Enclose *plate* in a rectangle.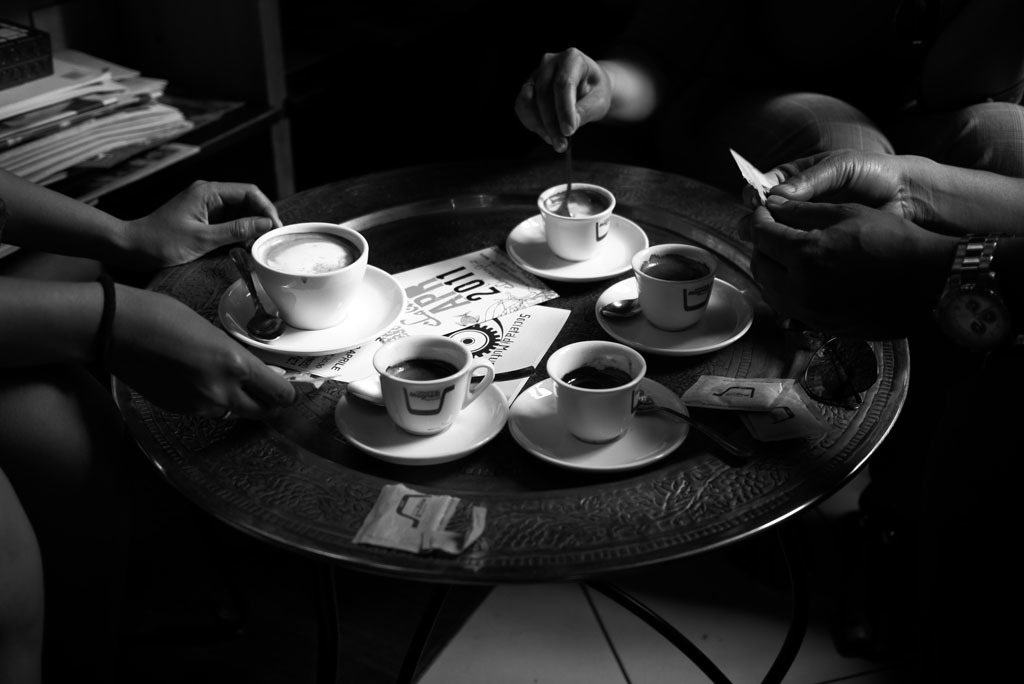
l=599, t=262, r=768, b=357.
